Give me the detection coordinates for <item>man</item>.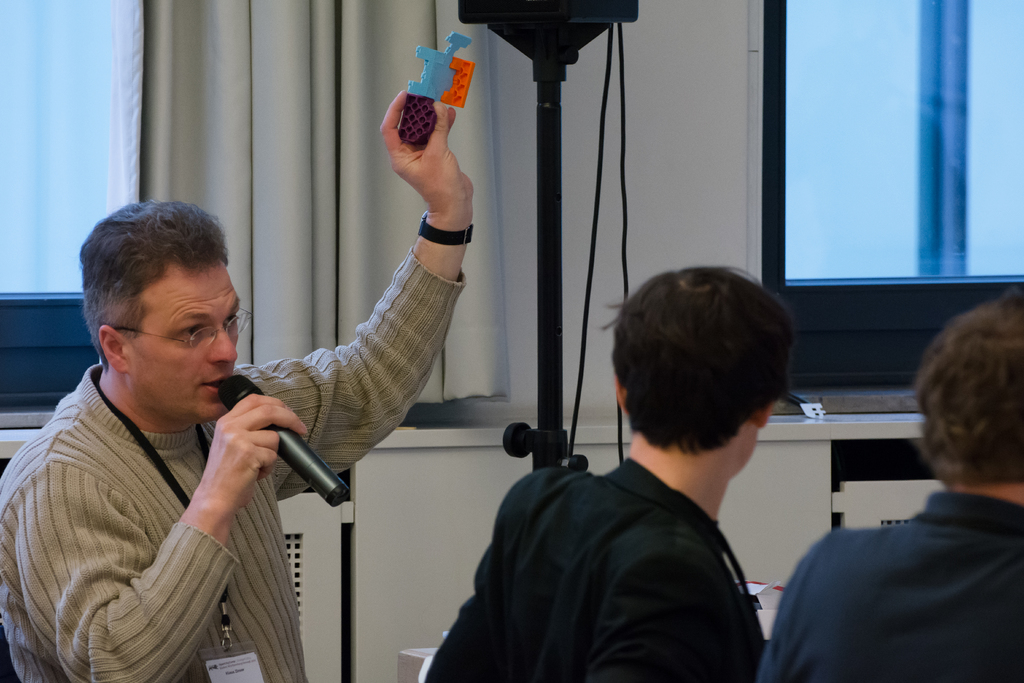
x1=788, y1=319, x2=1023, y2=673.
